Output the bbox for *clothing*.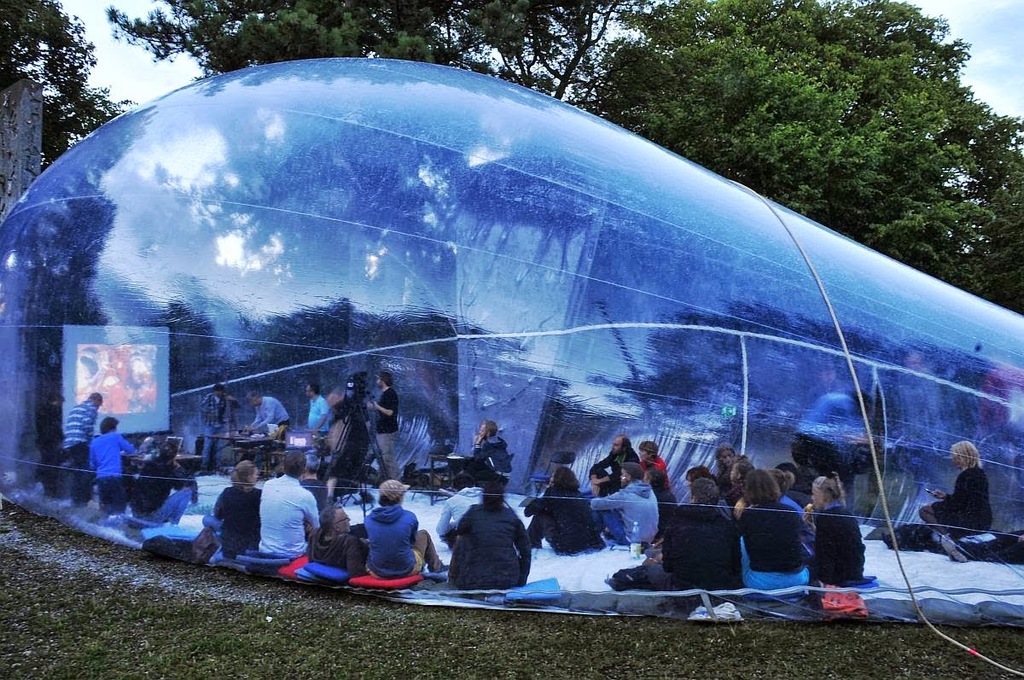
(202,516,221,526).
